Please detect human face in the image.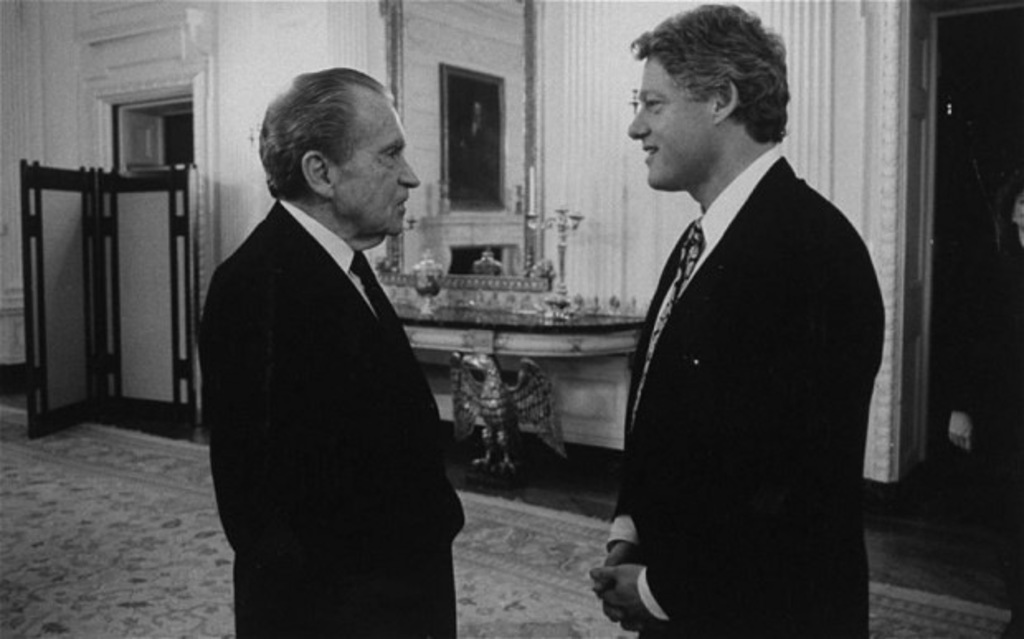
bbox(623, 51, 720, 193).
